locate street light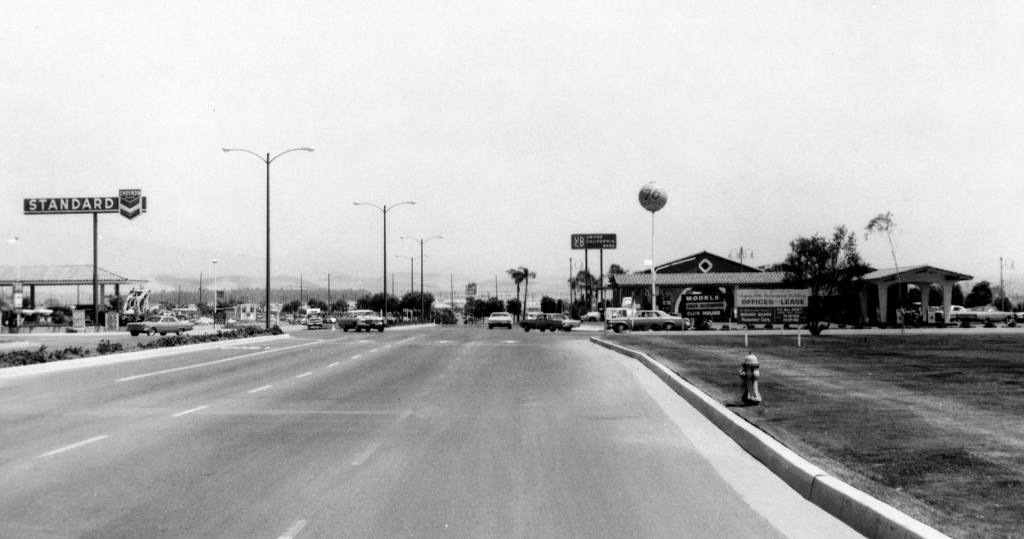
[210, 261, 216, 310]
